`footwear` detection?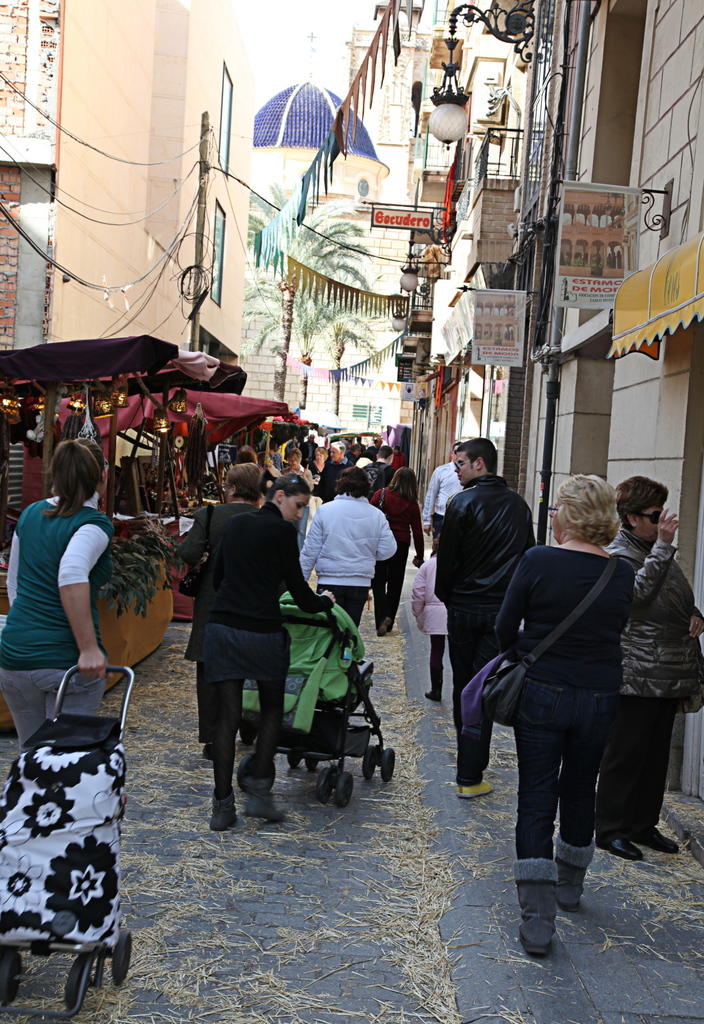
435,680,444,701
